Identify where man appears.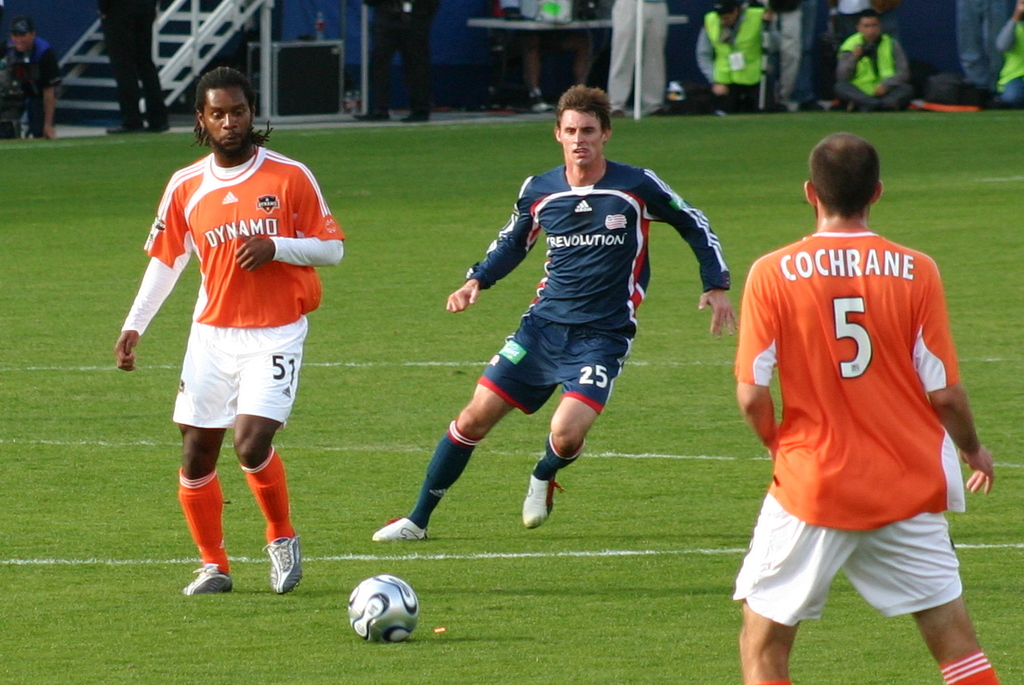
Appears at pyautogui.locateOnScreen(832, 11, 916, 115).
